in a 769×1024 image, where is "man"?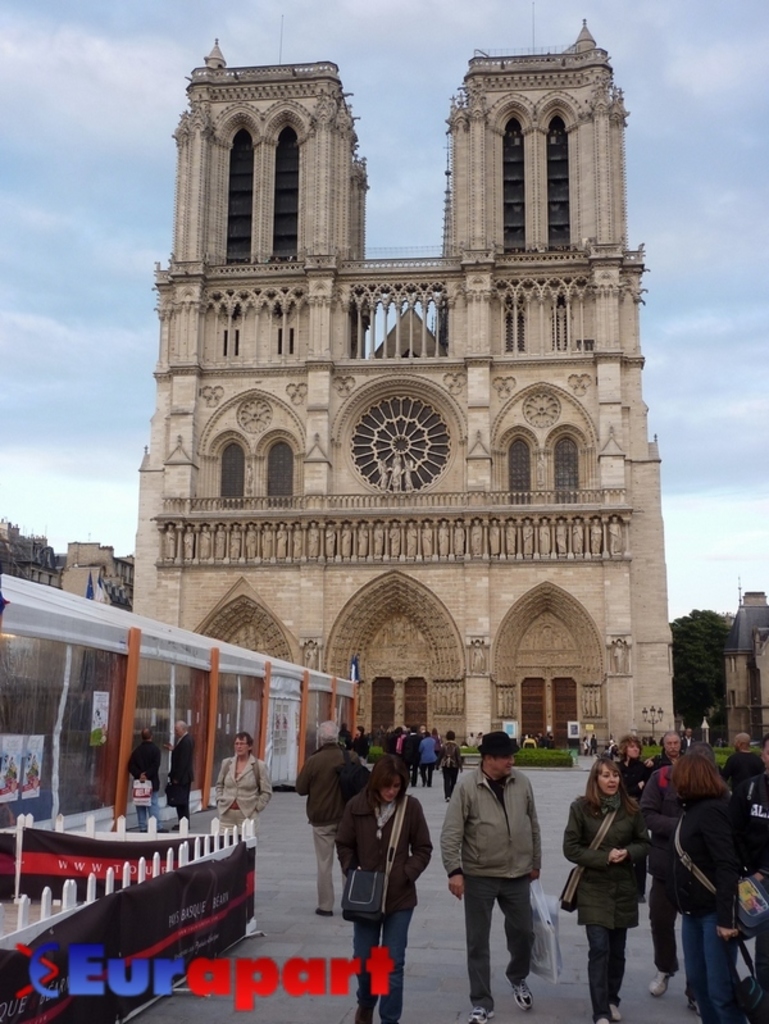
[590,733,602,761].
